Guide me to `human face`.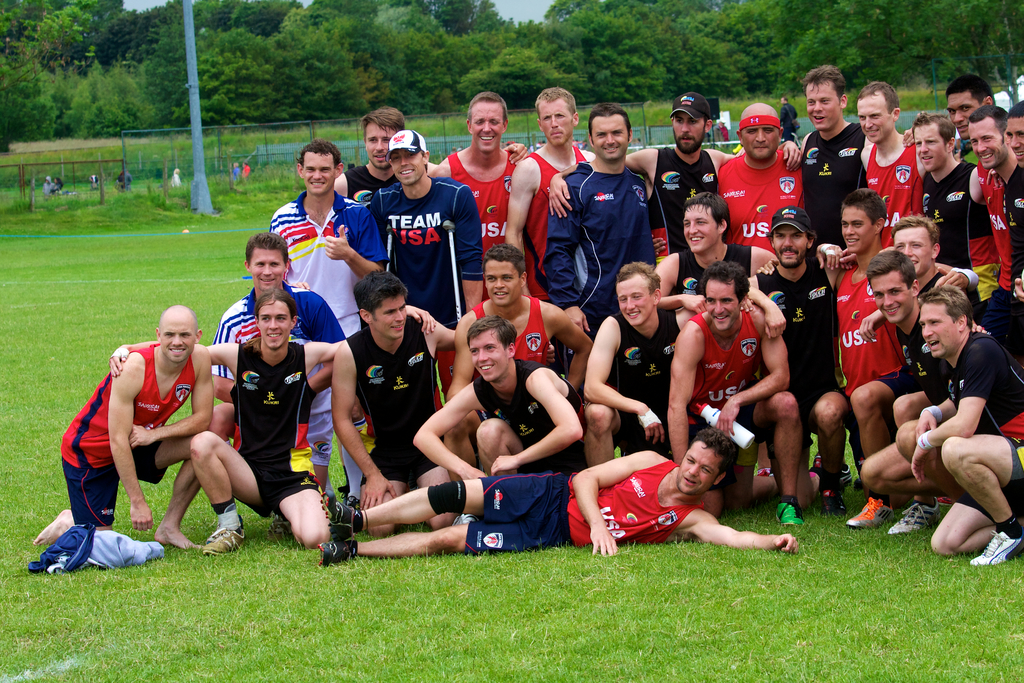
Guidance: bbox=[471, 331, 504, 379].
